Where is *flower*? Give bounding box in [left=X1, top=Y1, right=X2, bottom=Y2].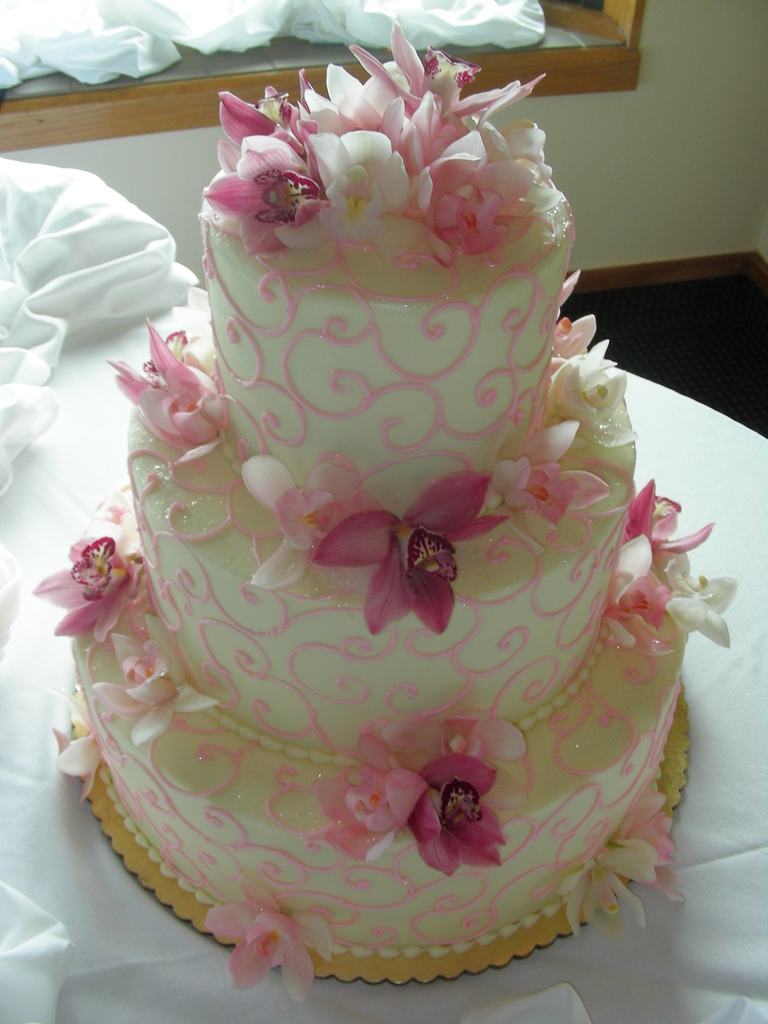
[left=303, top=729, right=433, bottom=872].
